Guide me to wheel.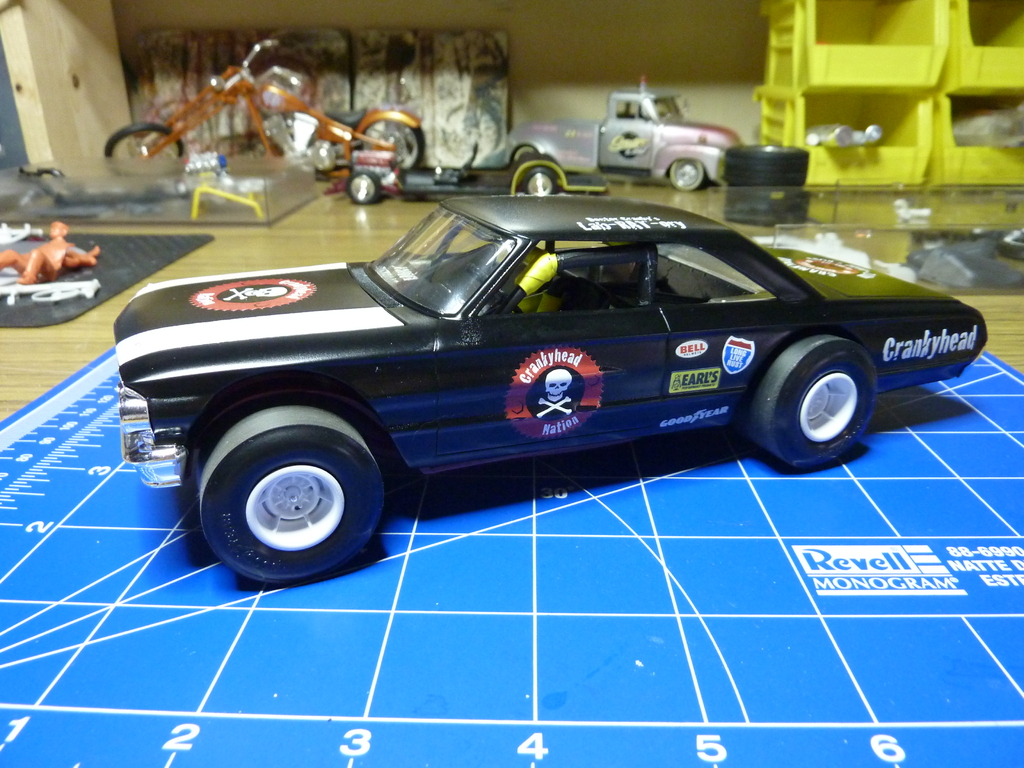
Guidance: rect(349, 170, 383, 204).
